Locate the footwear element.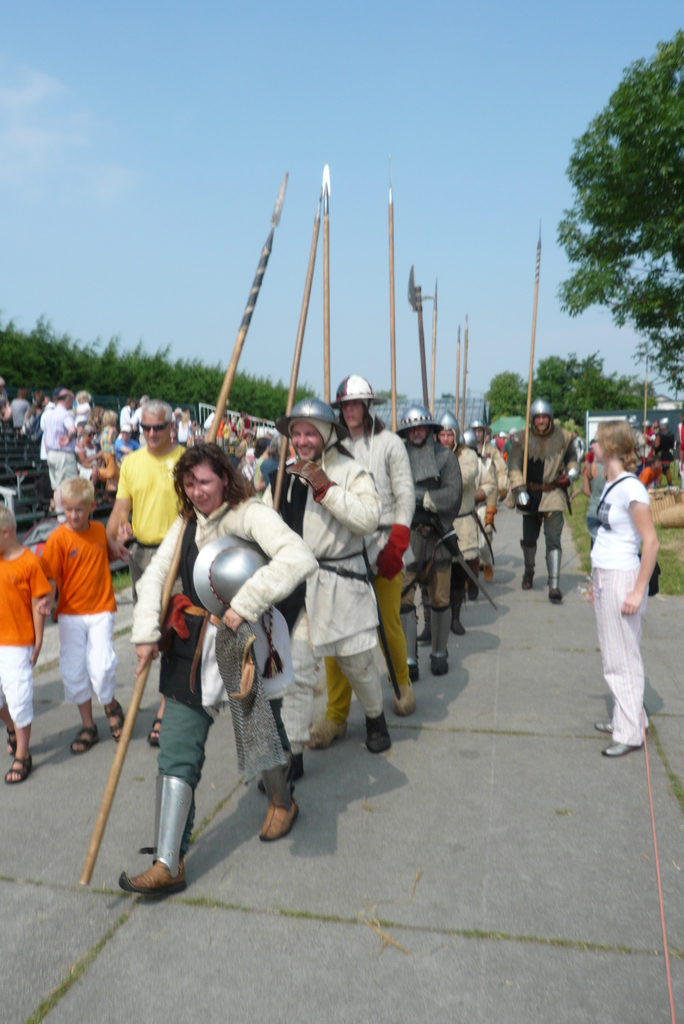
Element bbox: l=521, t=573, r=533, b=589.
